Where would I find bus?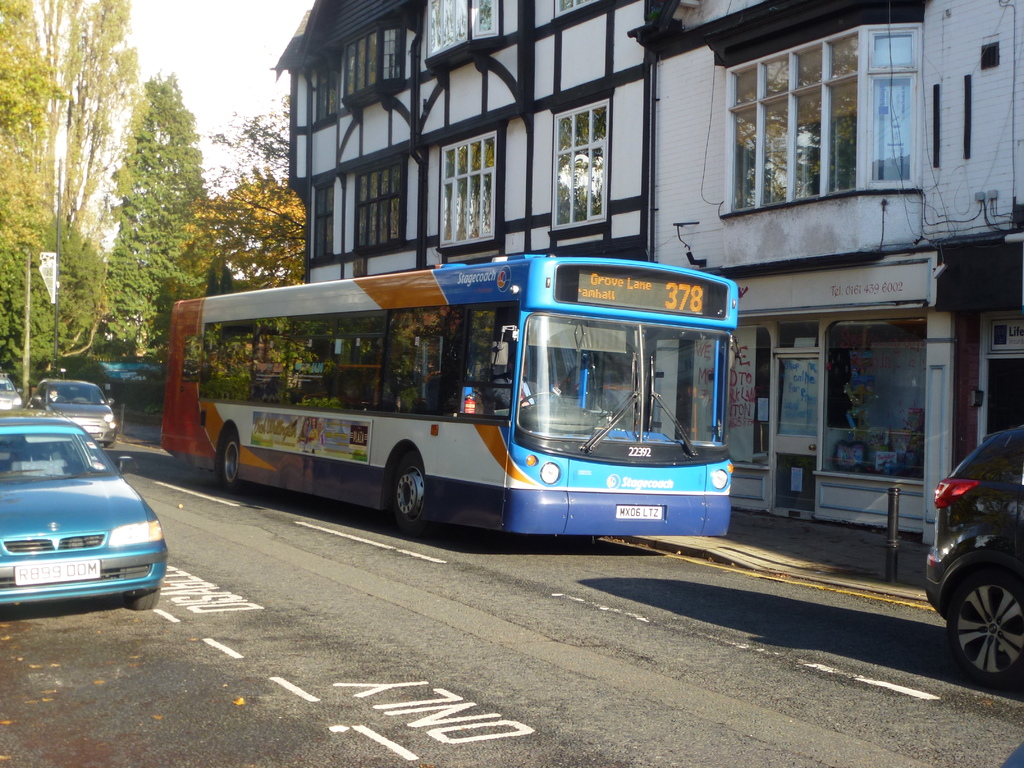
At 157 248 737 541.
